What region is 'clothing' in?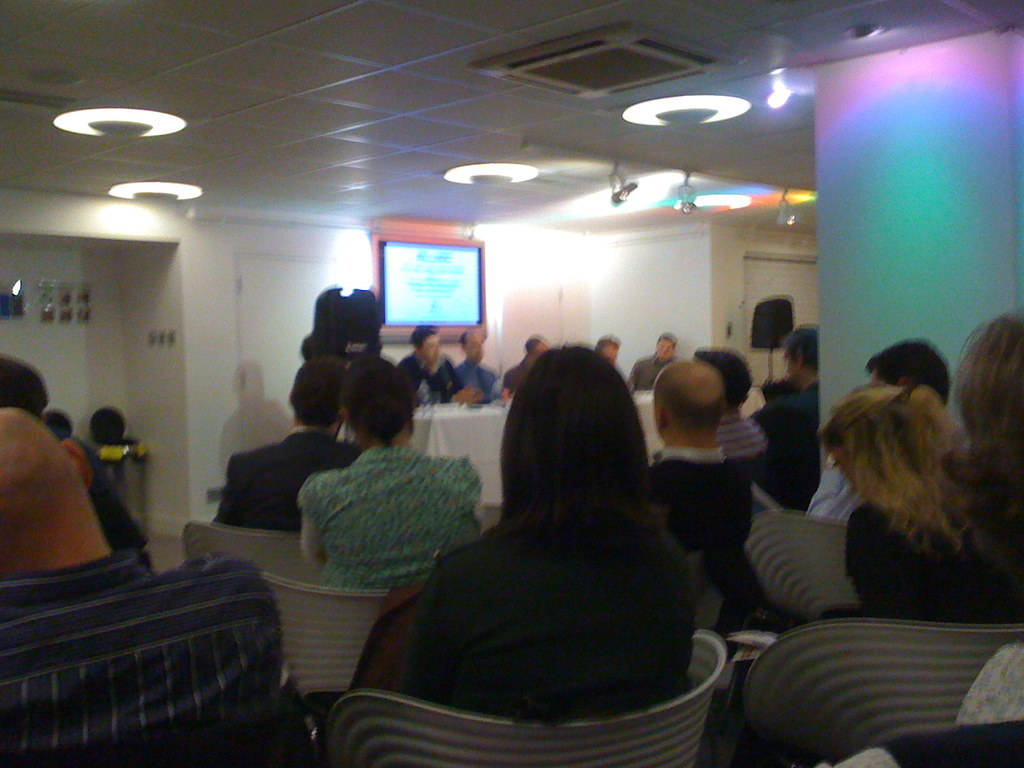
[x1=402, y1=351, x2=467, y2=408].
